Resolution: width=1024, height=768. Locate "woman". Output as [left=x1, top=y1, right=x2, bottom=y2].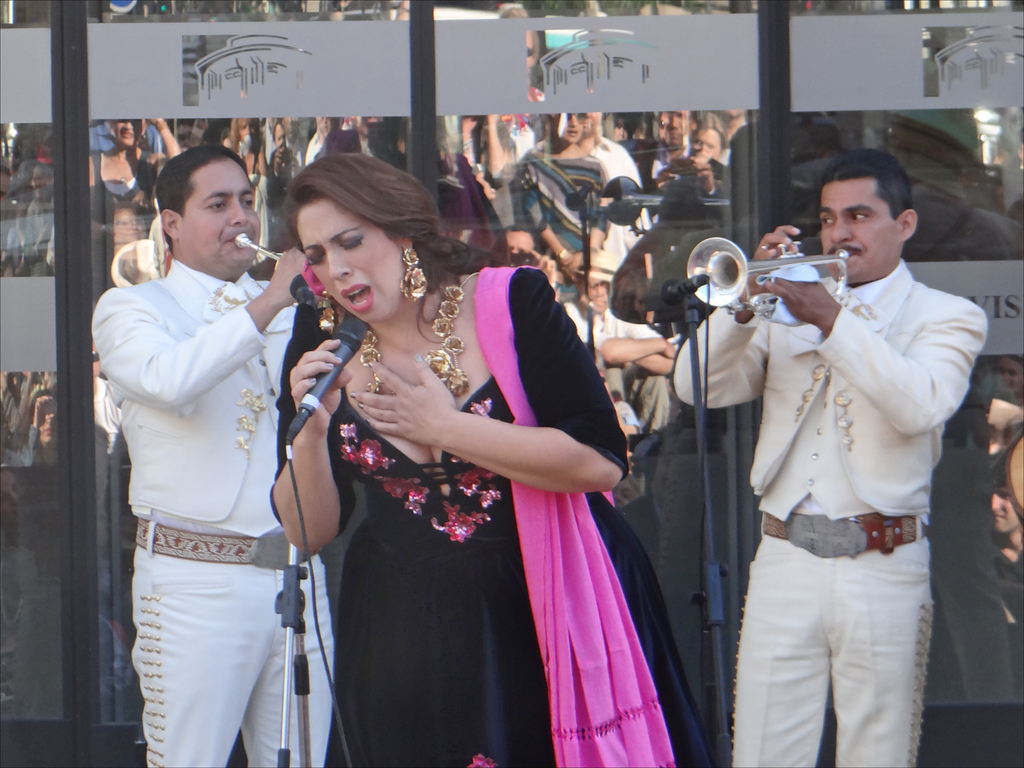
[left=281, top=141, right=525, bottom=745].
